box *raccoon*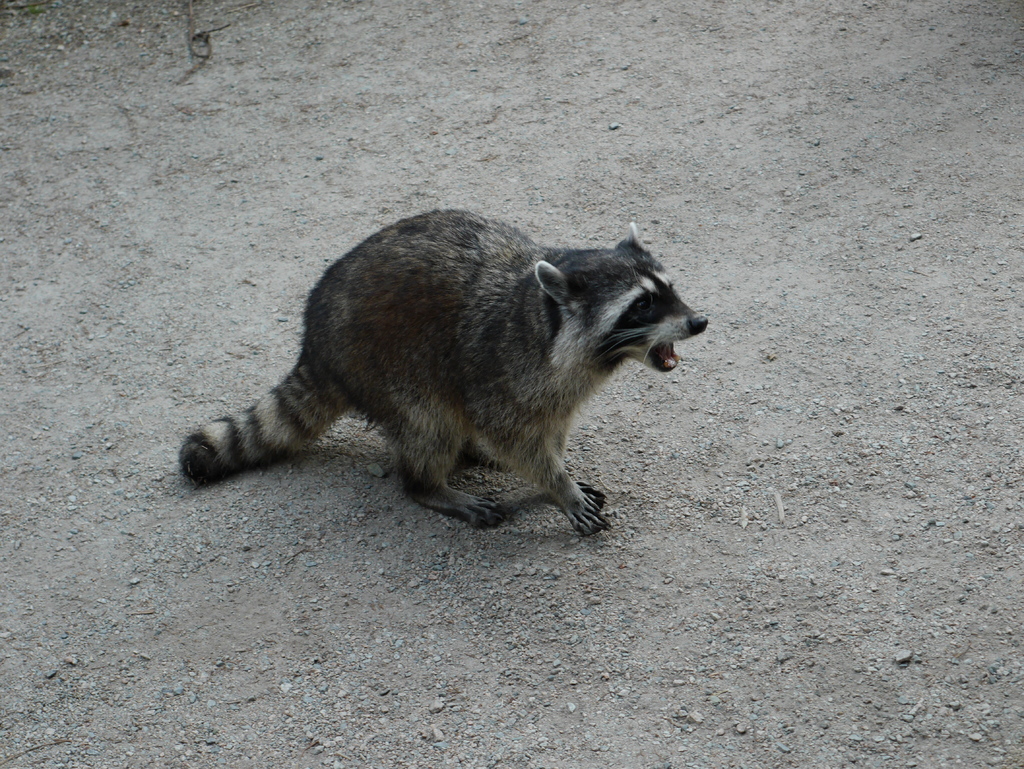
[left=182, top=206, right=710, bottom=537]
